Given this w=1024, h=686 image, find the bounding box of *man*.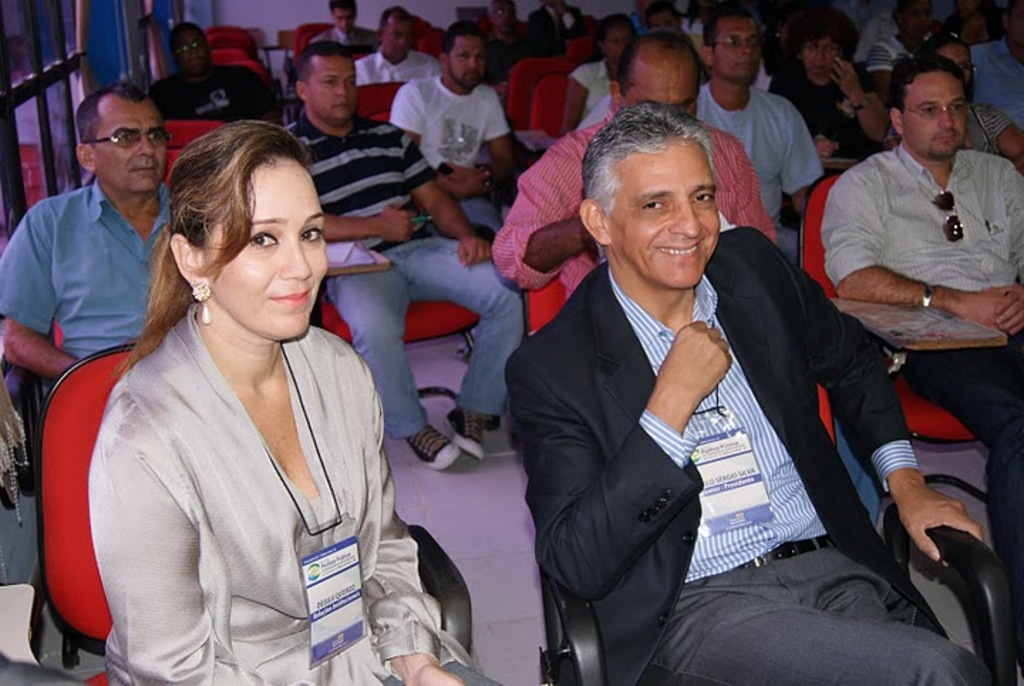
locate(485, 90, 939, 683).
